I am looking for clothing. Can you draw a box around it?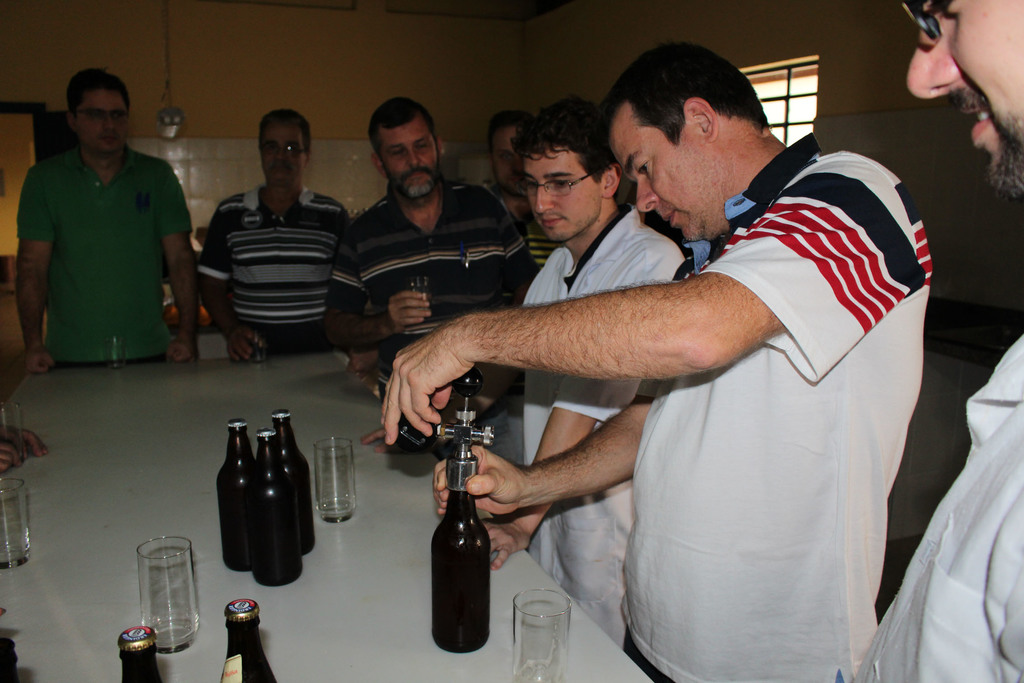
Sure, the bounding box is detection(20, 114, 191, 384).
